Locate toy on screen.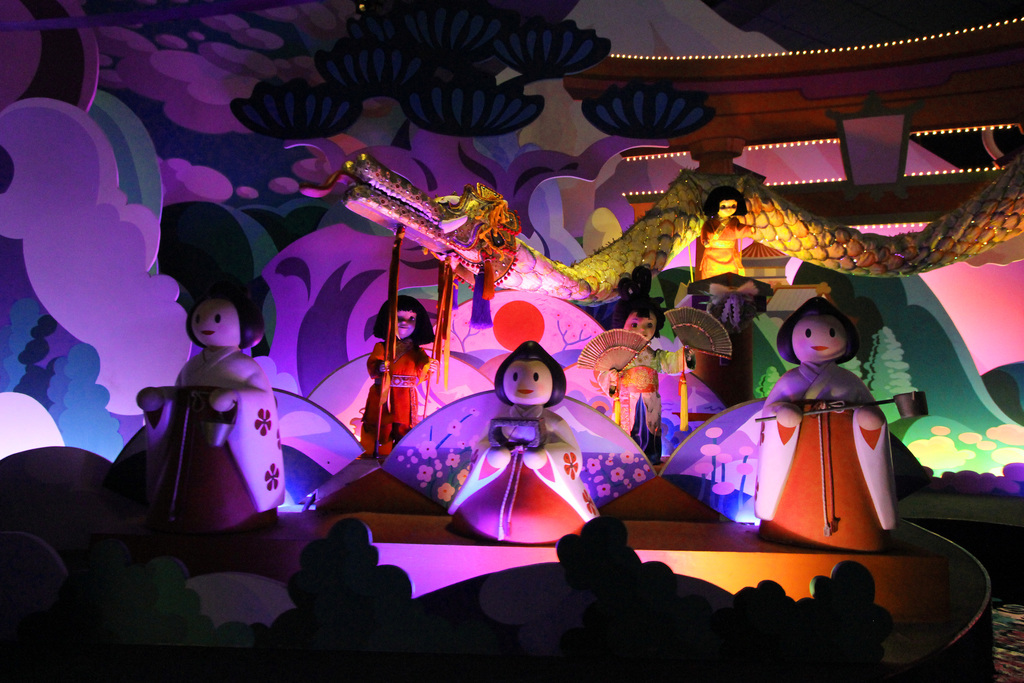
On screen at box=[700, 181, 749, 283].
